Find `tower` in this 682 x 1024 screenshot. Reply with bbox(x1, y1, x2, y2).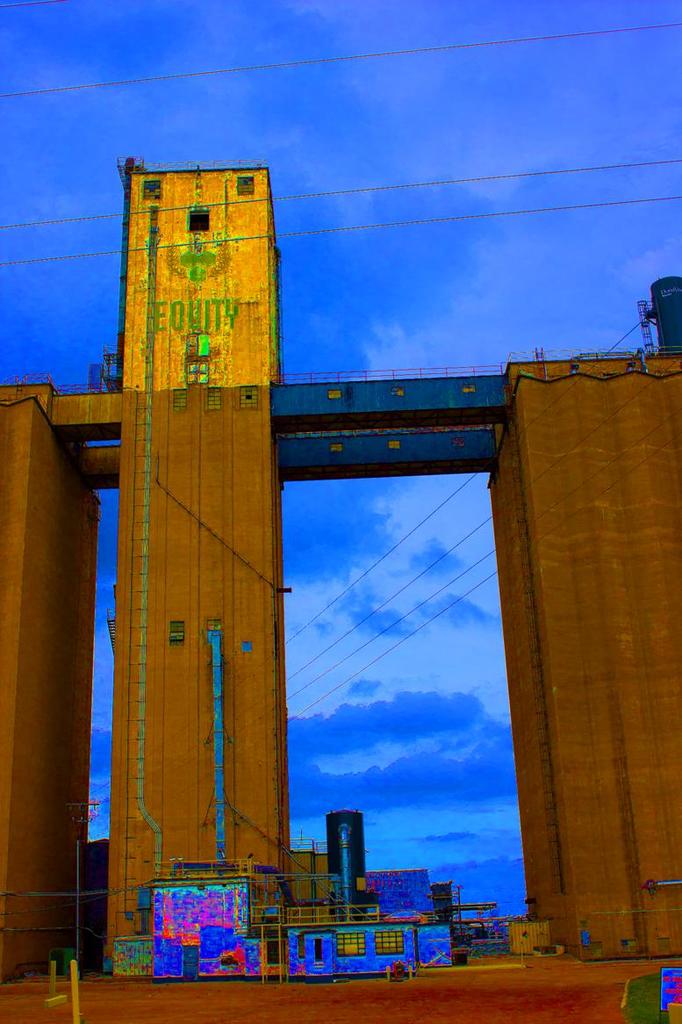
bbox(122, 162, 294, 948).
